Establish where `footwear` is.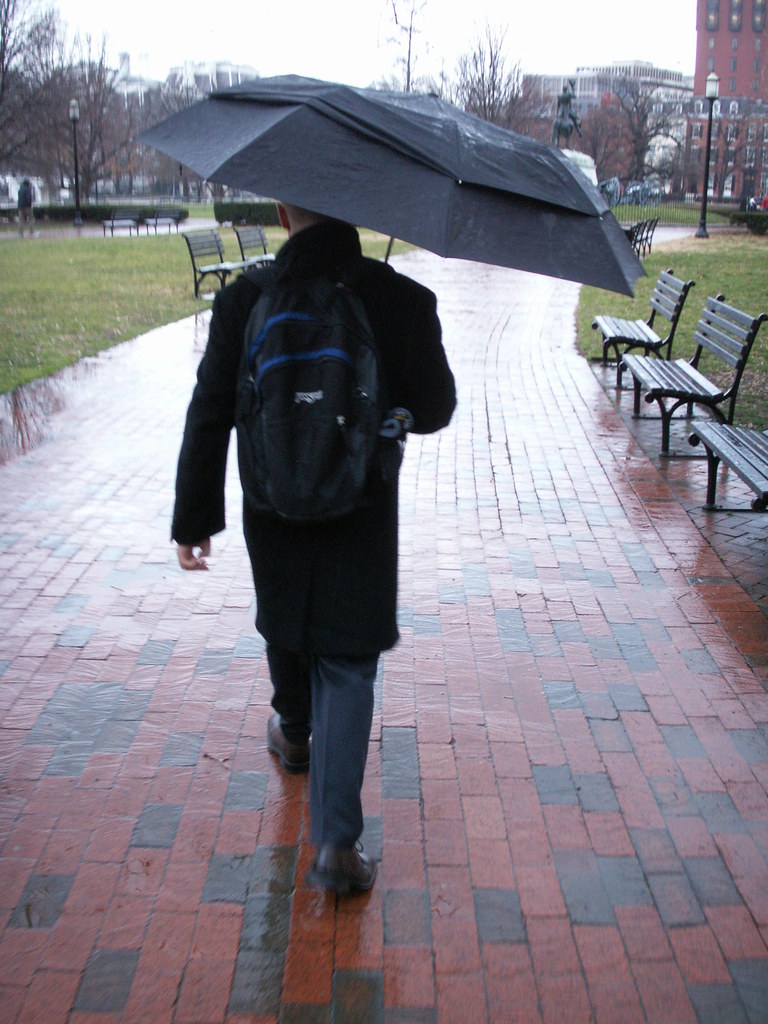
Established at bbox=(302, 826, 388, 900).
